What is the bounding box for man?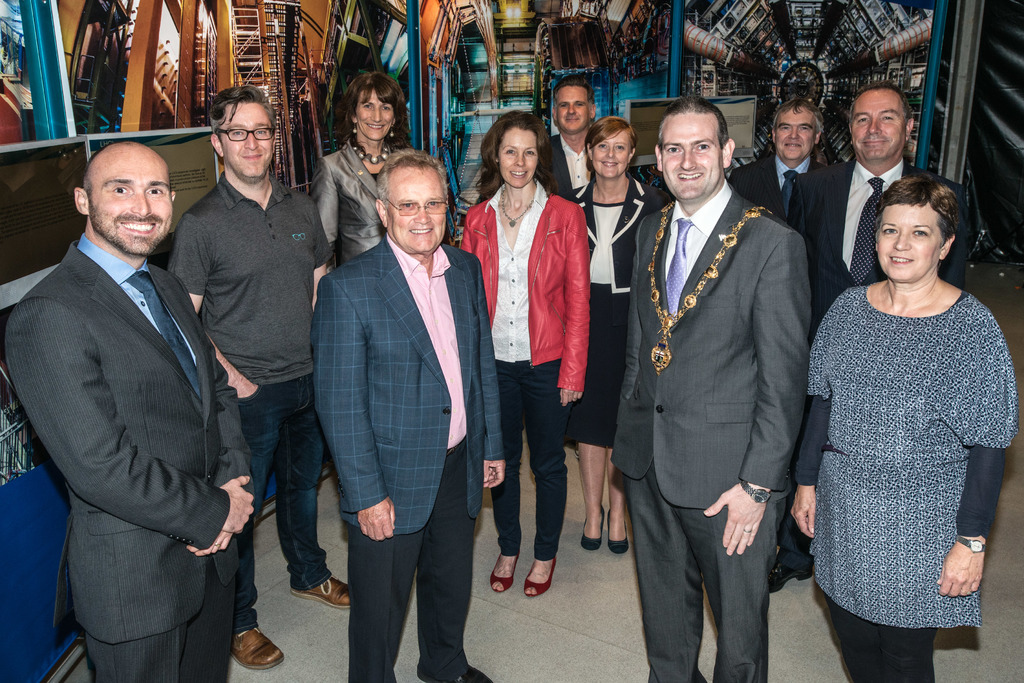
select_region(537, 78, 607, 211).
